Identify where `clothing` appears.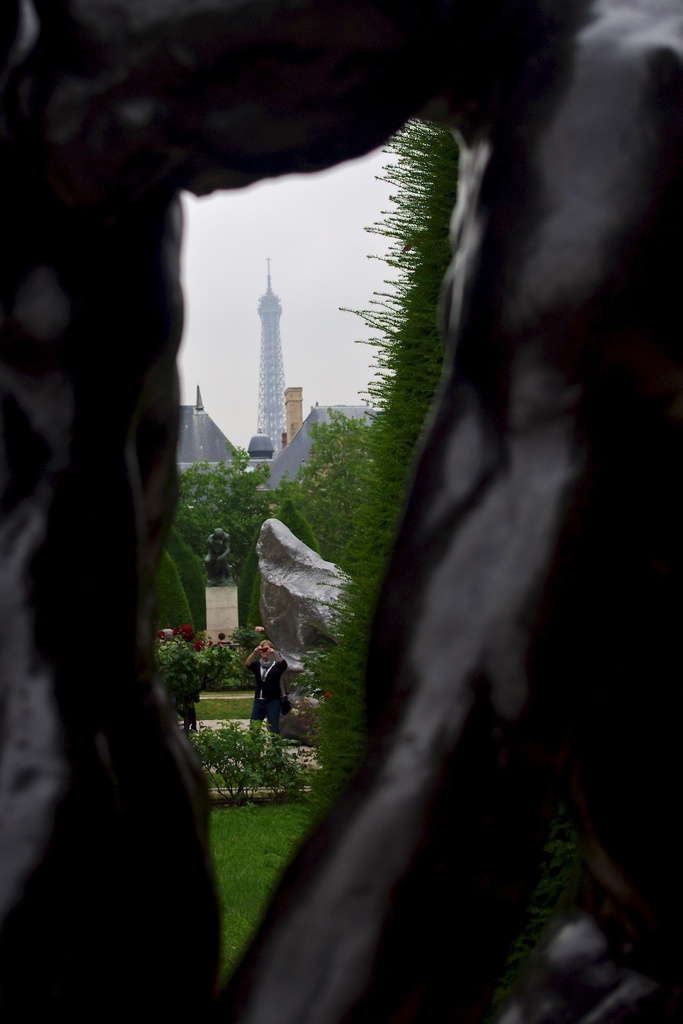
Appears at (247,659,288,756).
